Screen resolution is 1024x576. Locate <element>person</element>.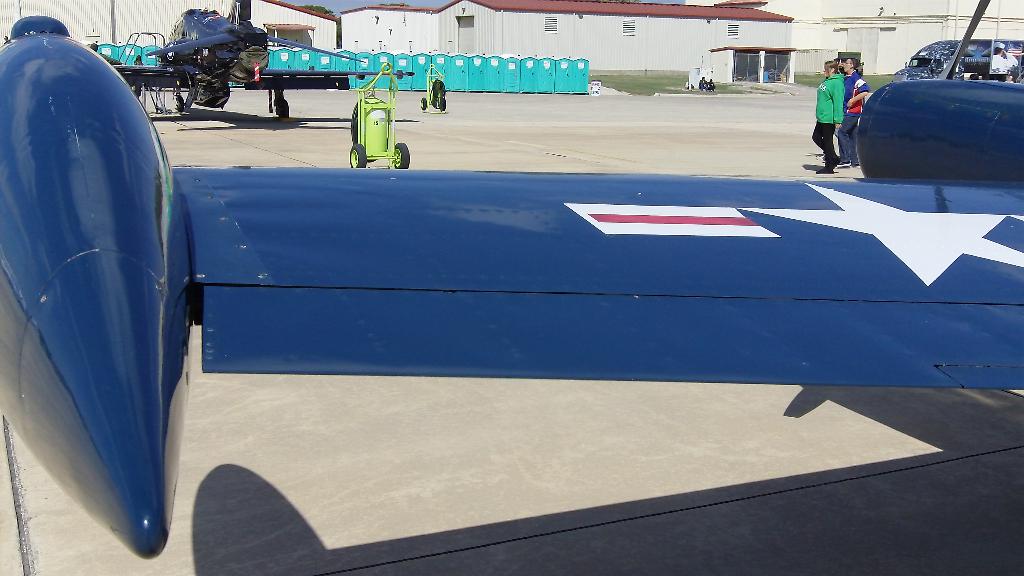
696/77/707/92.
